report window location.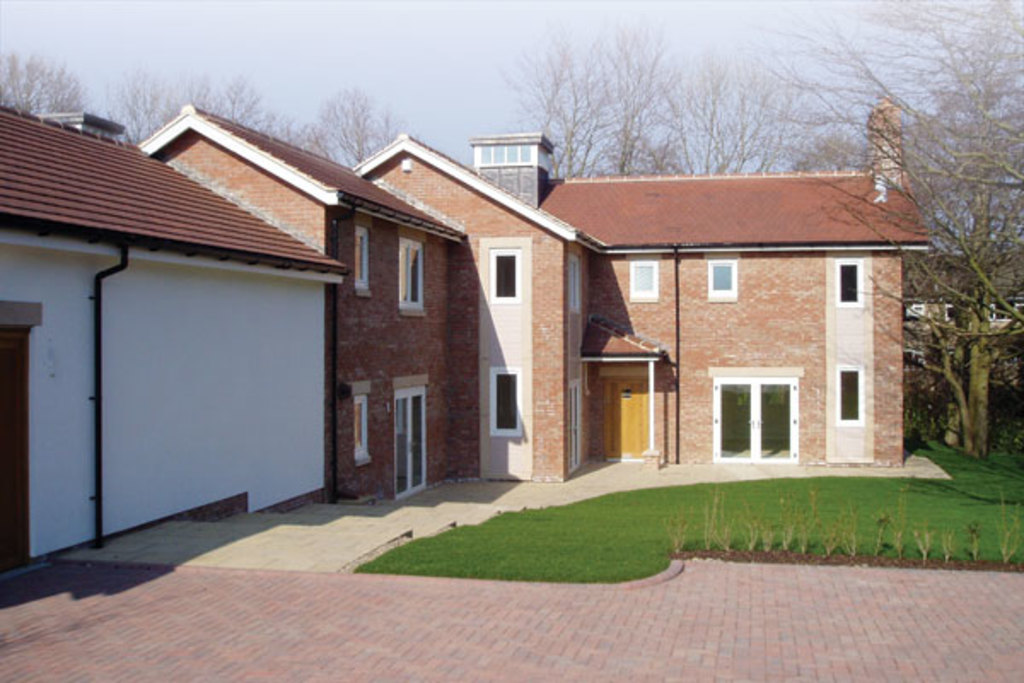
Report: 478, 143, 492, 166.
